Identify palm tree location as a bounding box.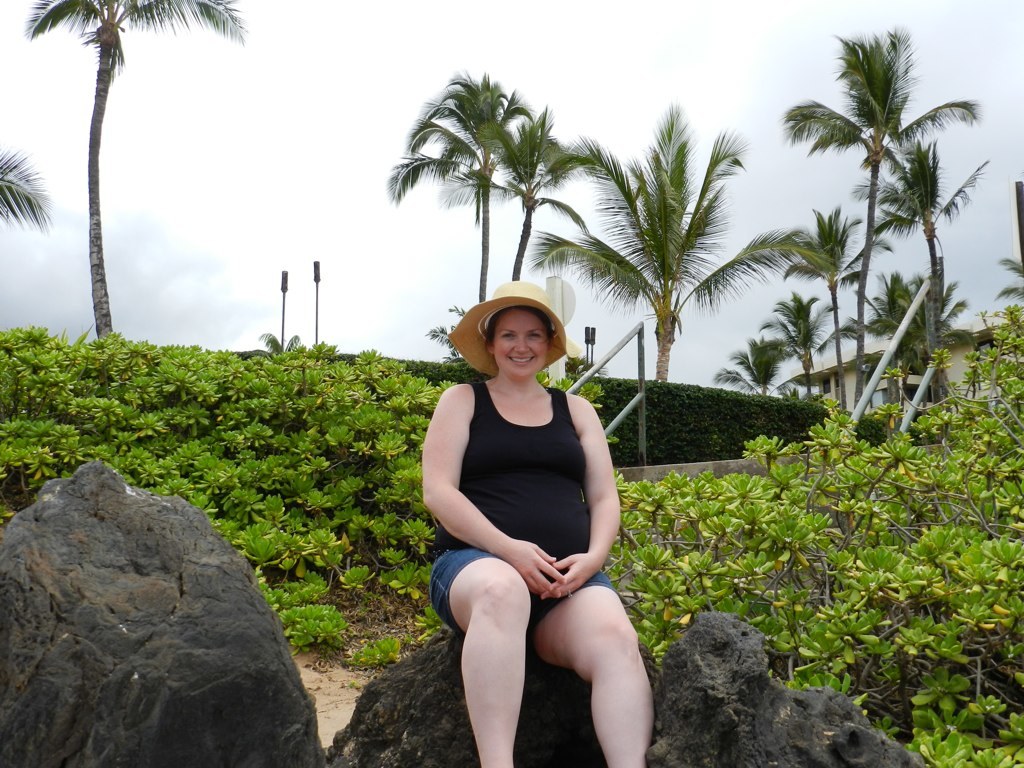
<region>856, 266, 941, 415</region>.
